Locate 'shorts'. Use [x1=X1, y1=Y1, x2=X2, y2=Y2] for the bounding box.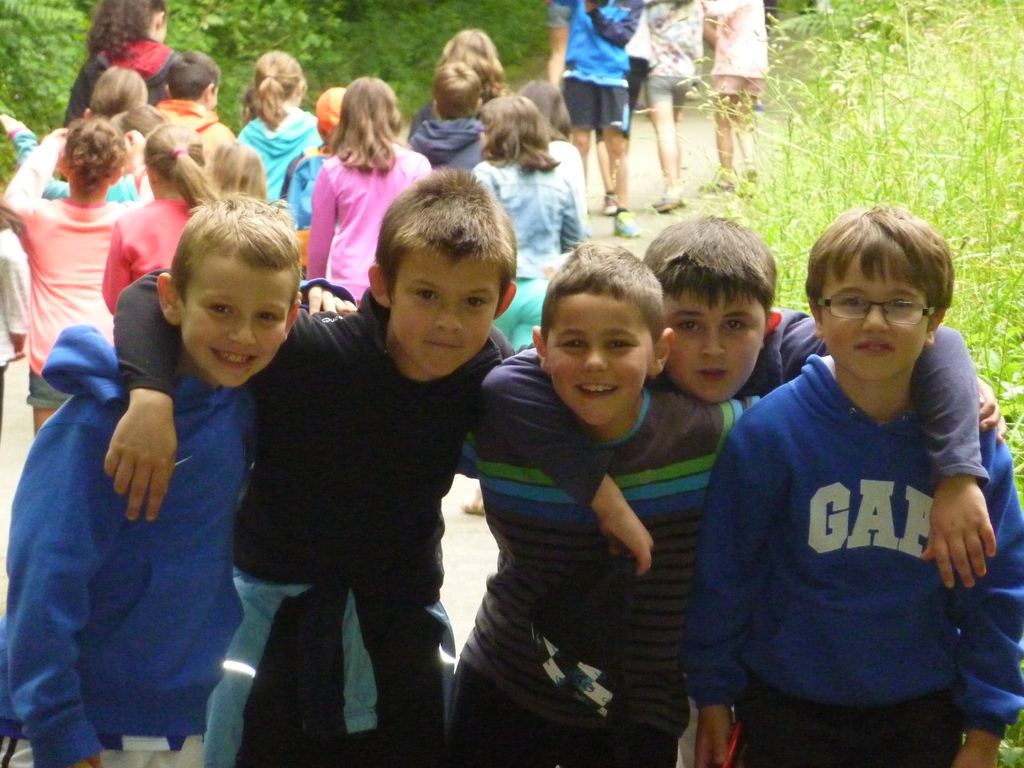
[x1=646, y1=76, x2=695, y2=106].
